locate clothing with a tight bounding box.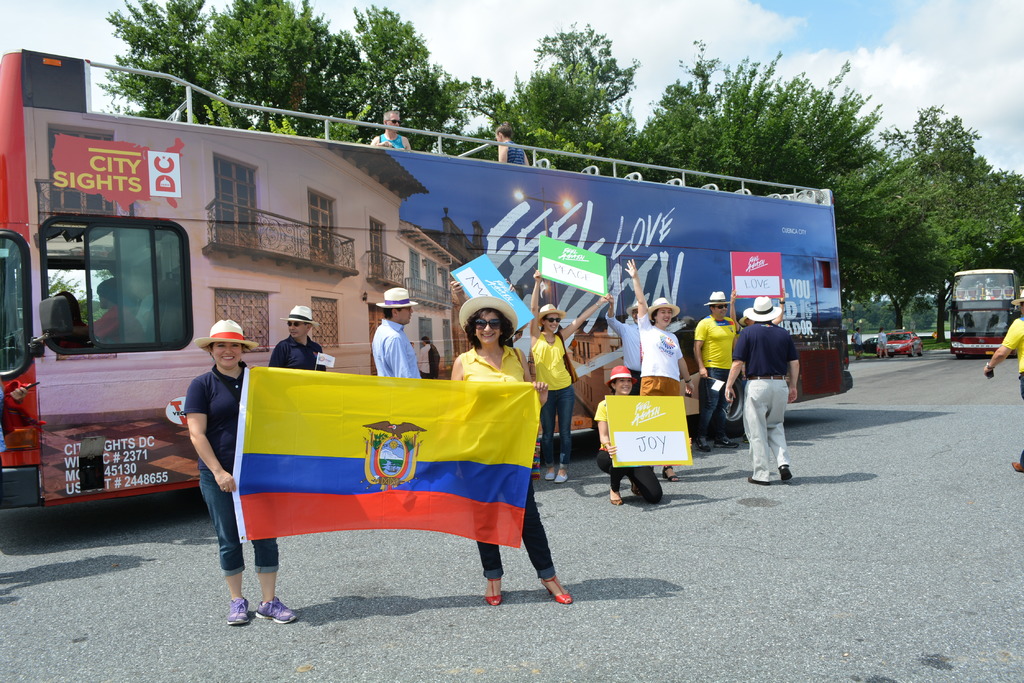
[136, 293, 166, 342].
